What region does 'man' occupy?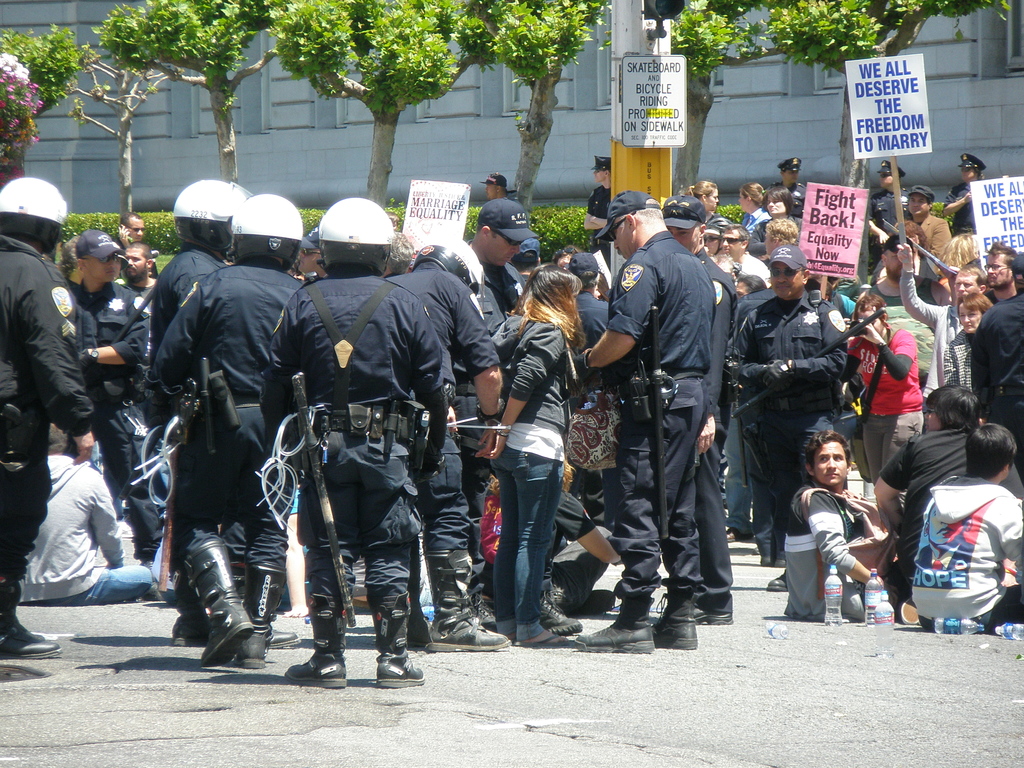
776,152,826,229.
